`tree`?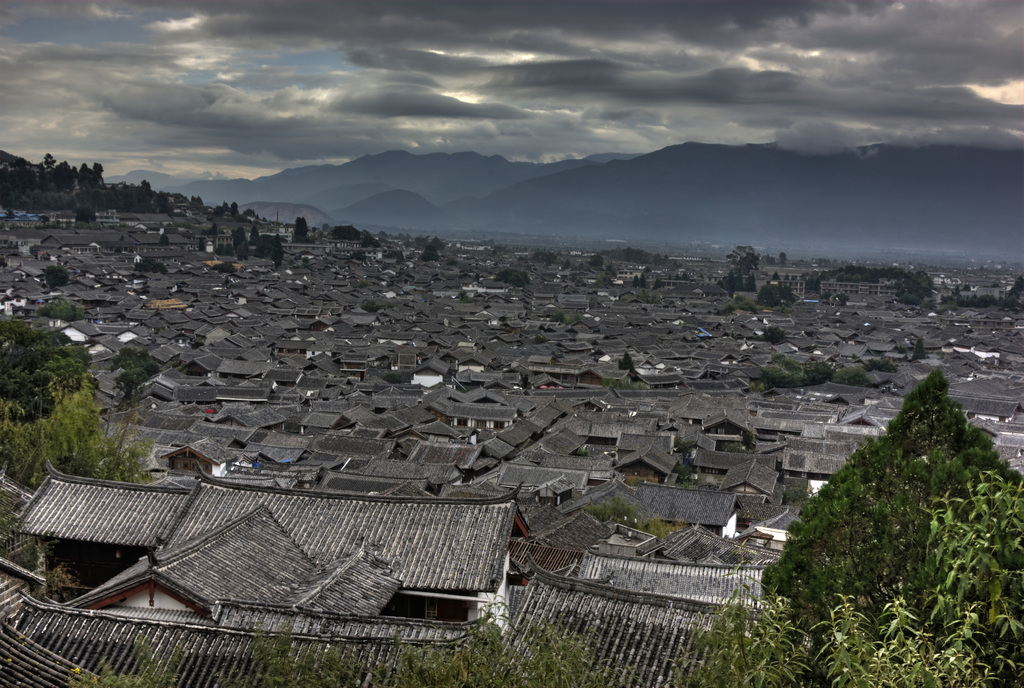
region(54, 160, 77, 191)
